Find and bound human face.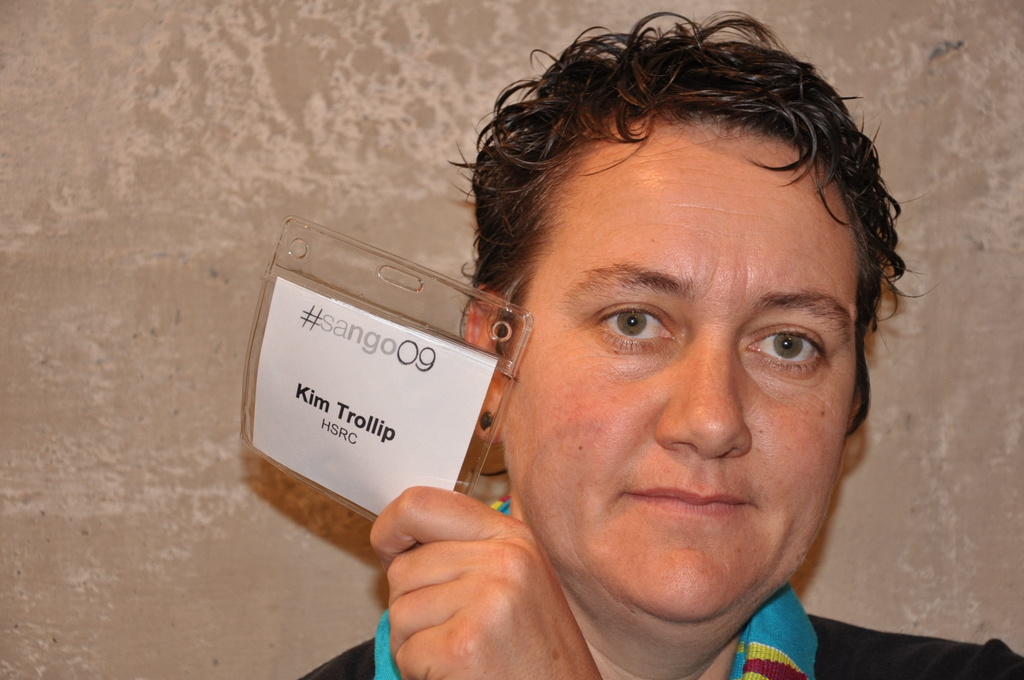
Bound: bbox=(505, 113, 861, 622).
